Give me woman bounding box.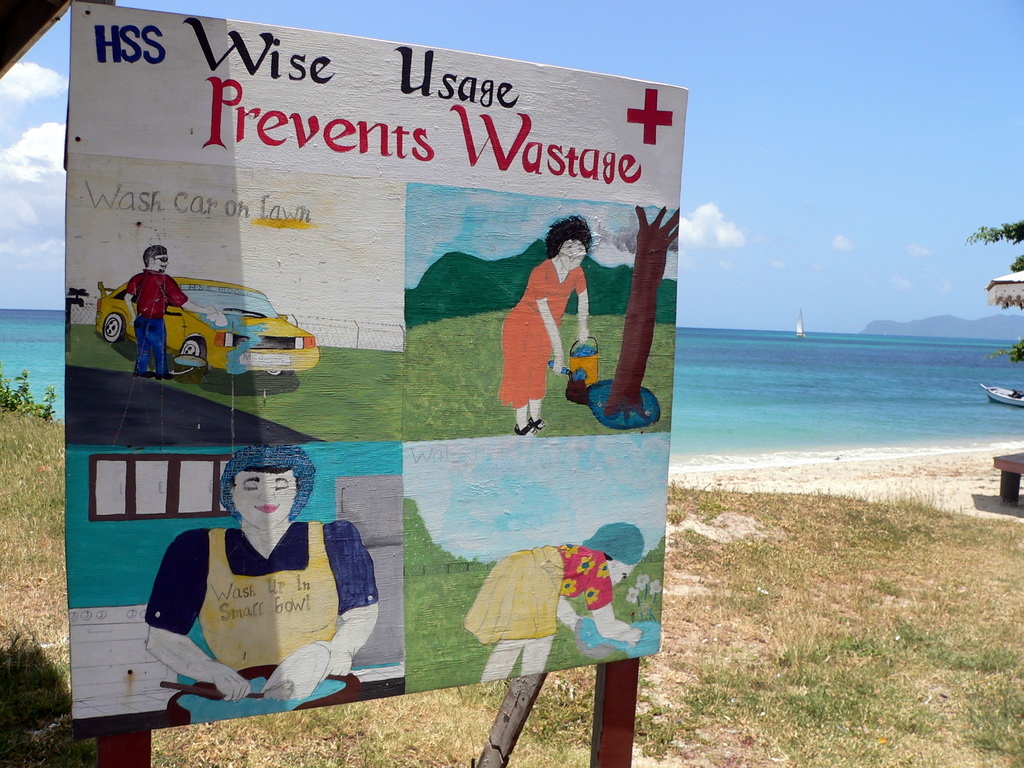
(497, 214, 591, 437).
